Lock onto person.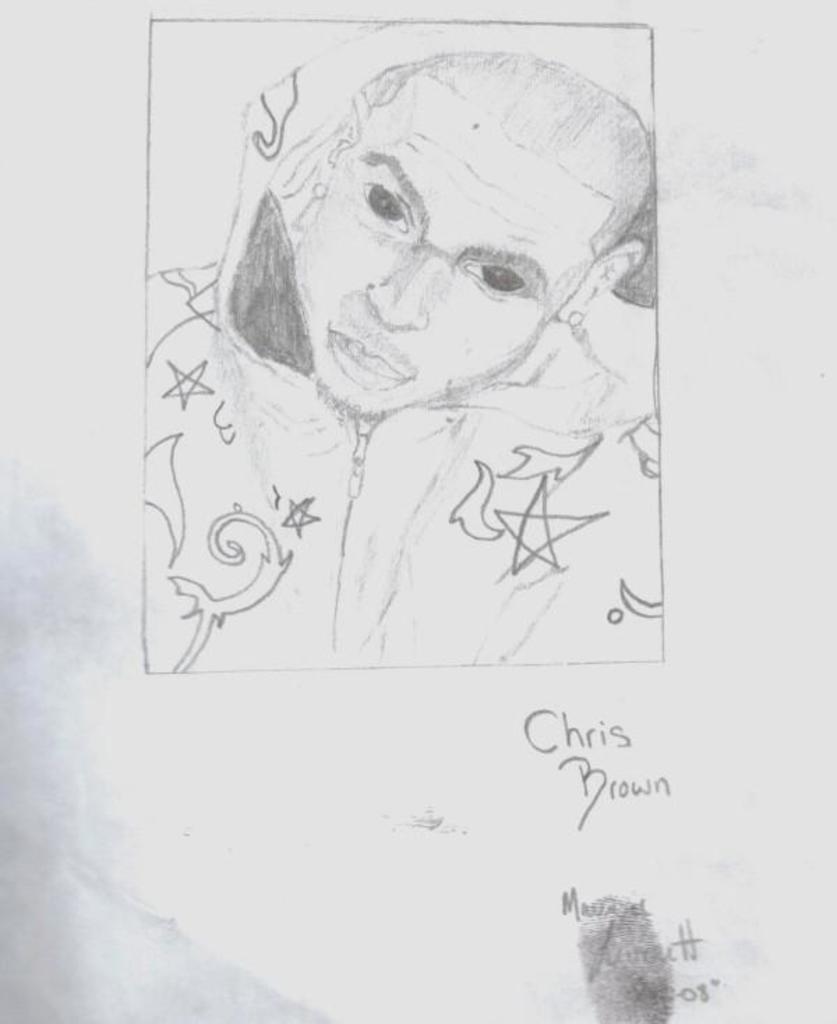
Locked: (x1=141, y1=47, x2=661, y2=675).
